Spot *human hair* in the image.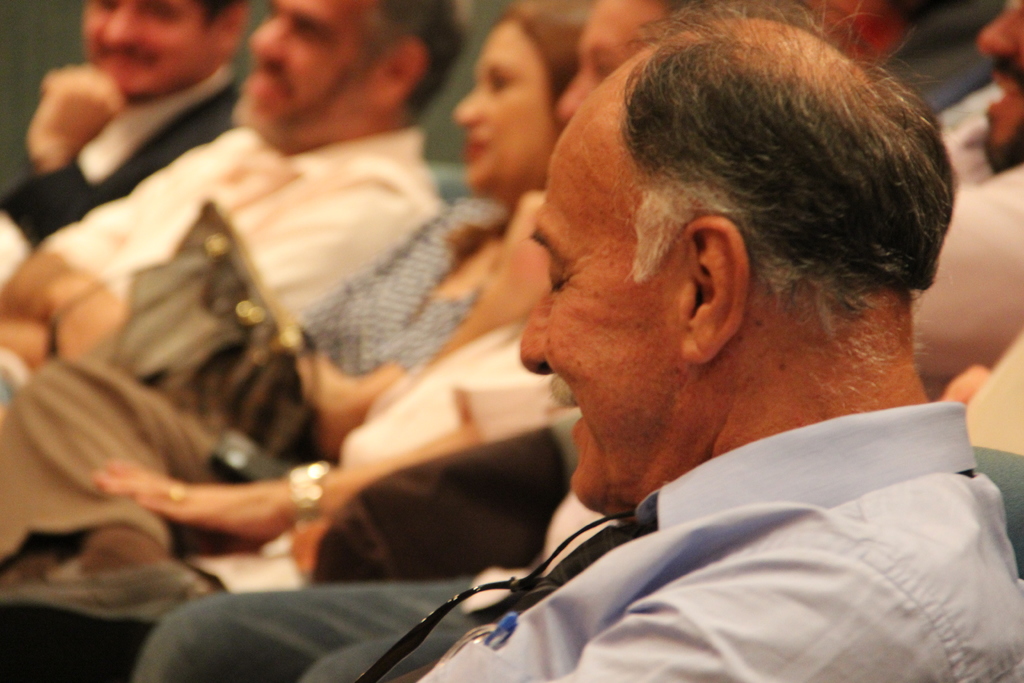
*human hair* found at pyautogui.locateOnScreen(363, 0, 467, 120).
